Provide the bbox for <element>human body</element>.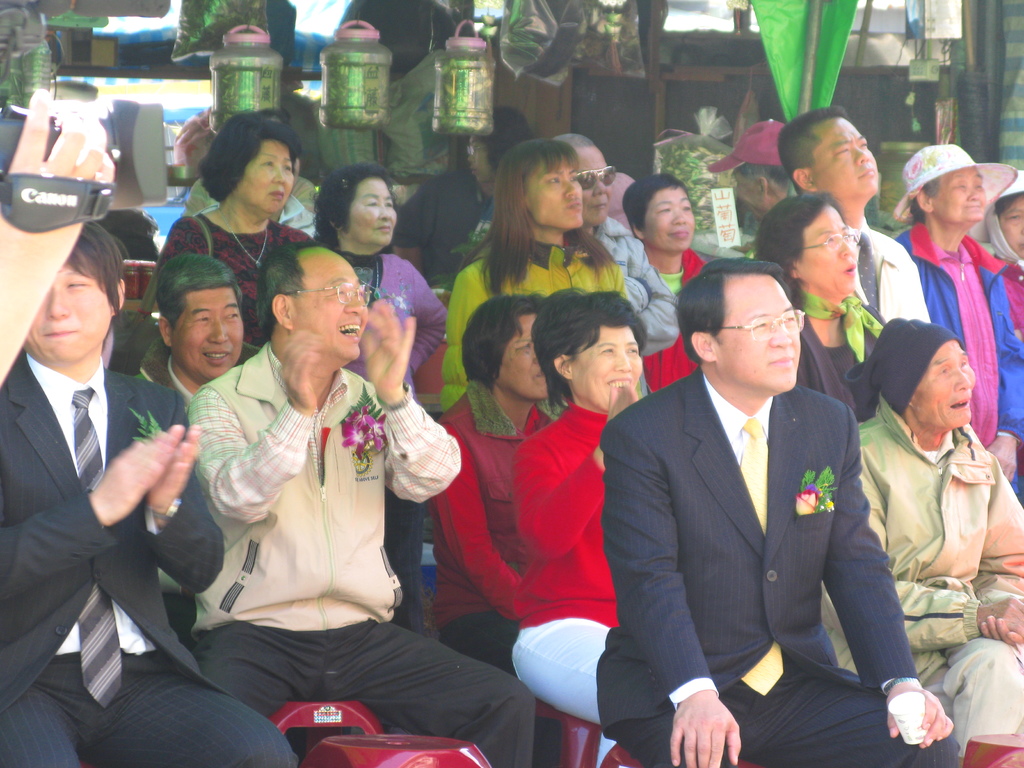
<bbox>603, 167, 721, 385</bbox>.
